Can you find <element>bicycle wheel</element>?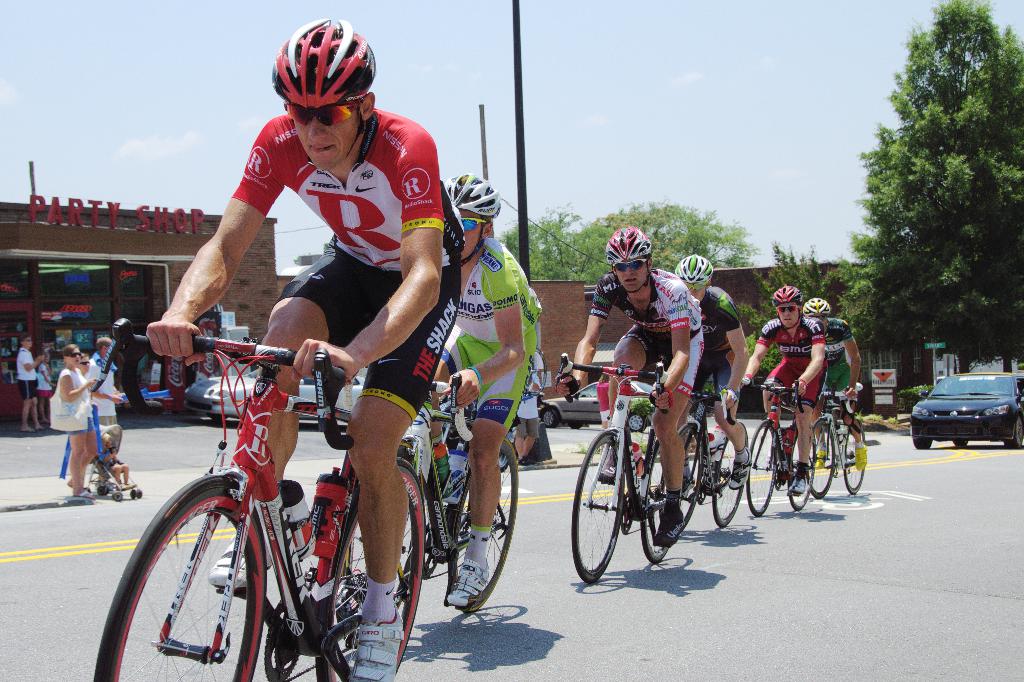
Yes, bounding box: bbox=[804, 418, 836, 494].
